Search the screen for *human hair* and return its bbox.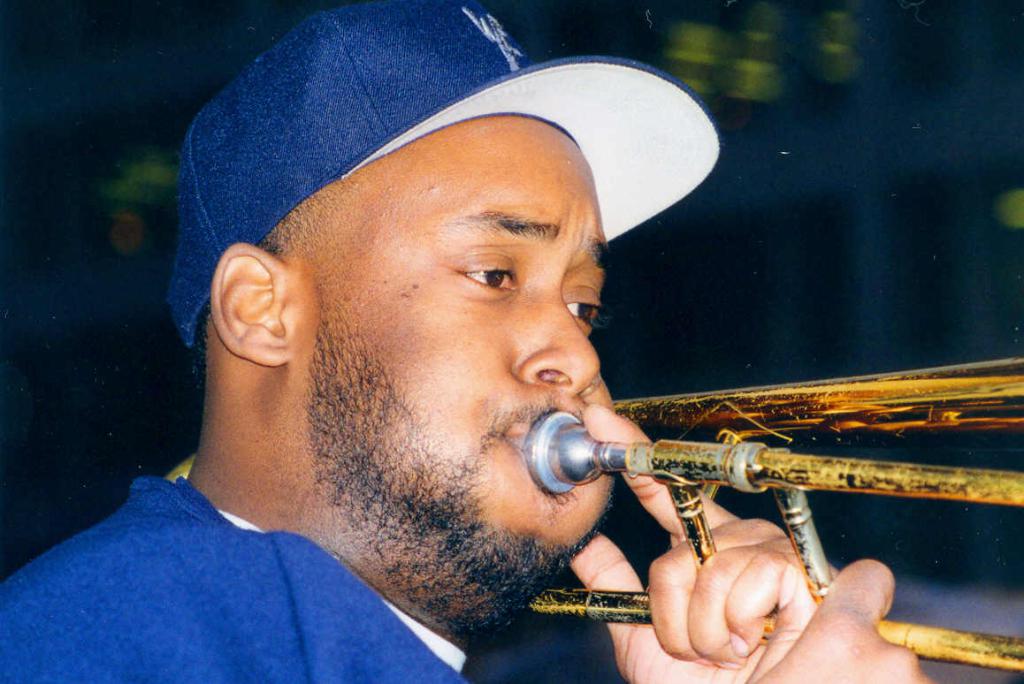
Found: [x1=195, y1=229, x2=281, y2=376].
